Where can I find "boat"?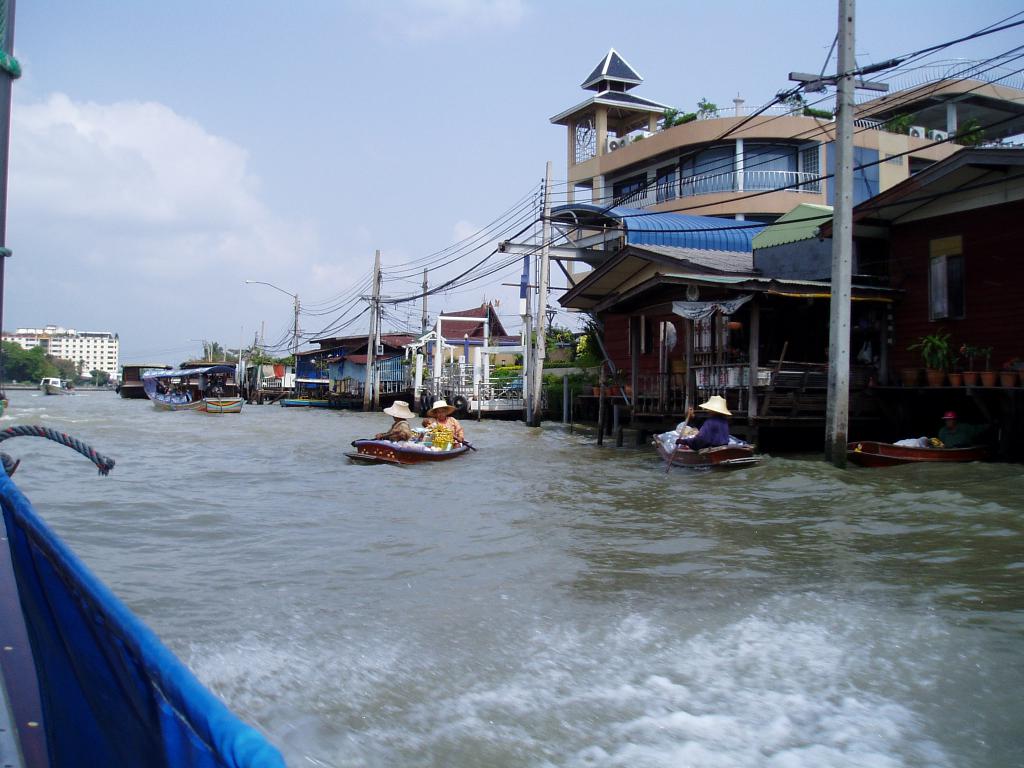
You can find it at <bbox>339, 408, 464, 474</bbox>.
